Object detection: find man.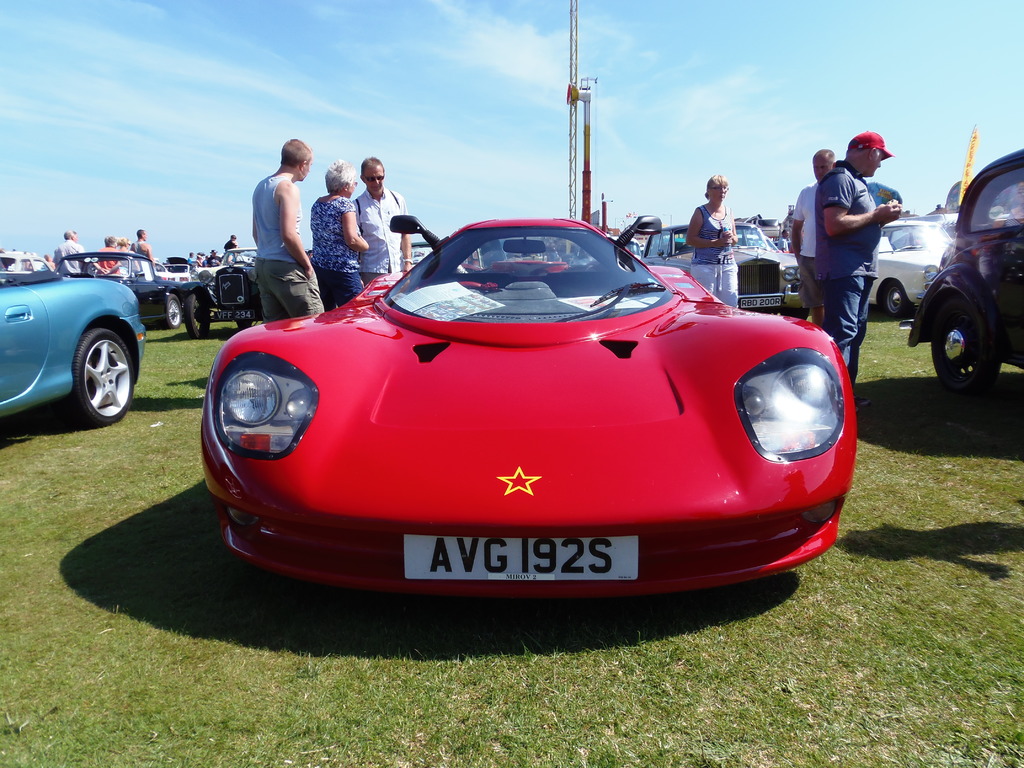
select_region(789, 148, 833, 312).
